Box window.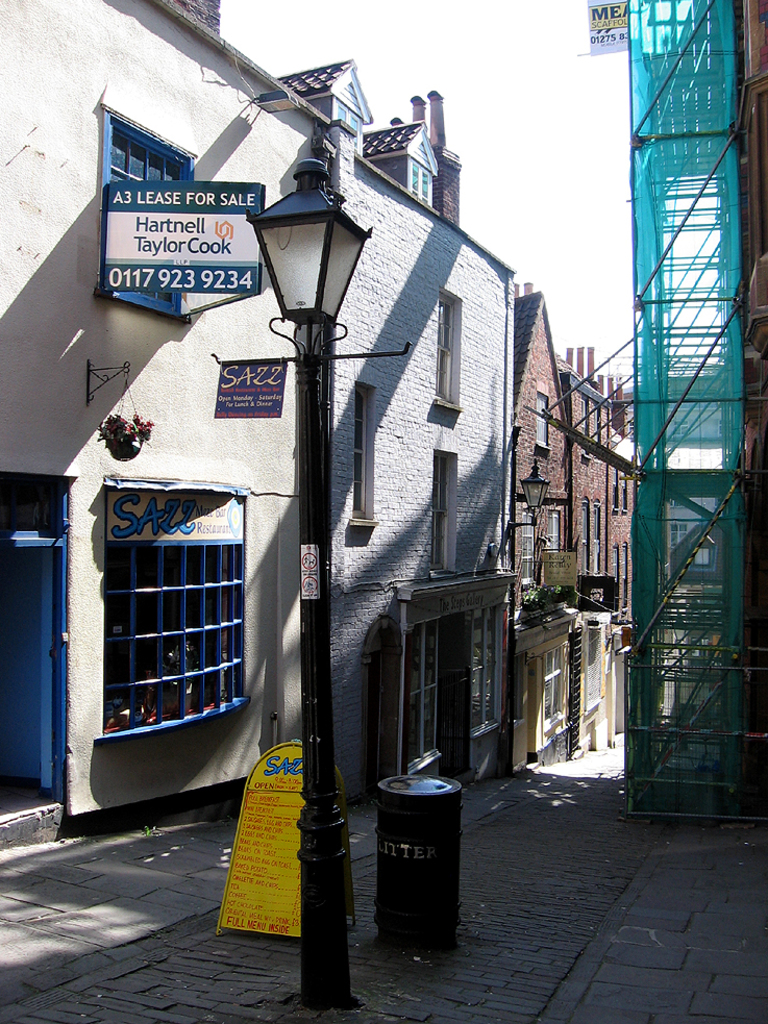
detection(340, 109, 357, 150).
